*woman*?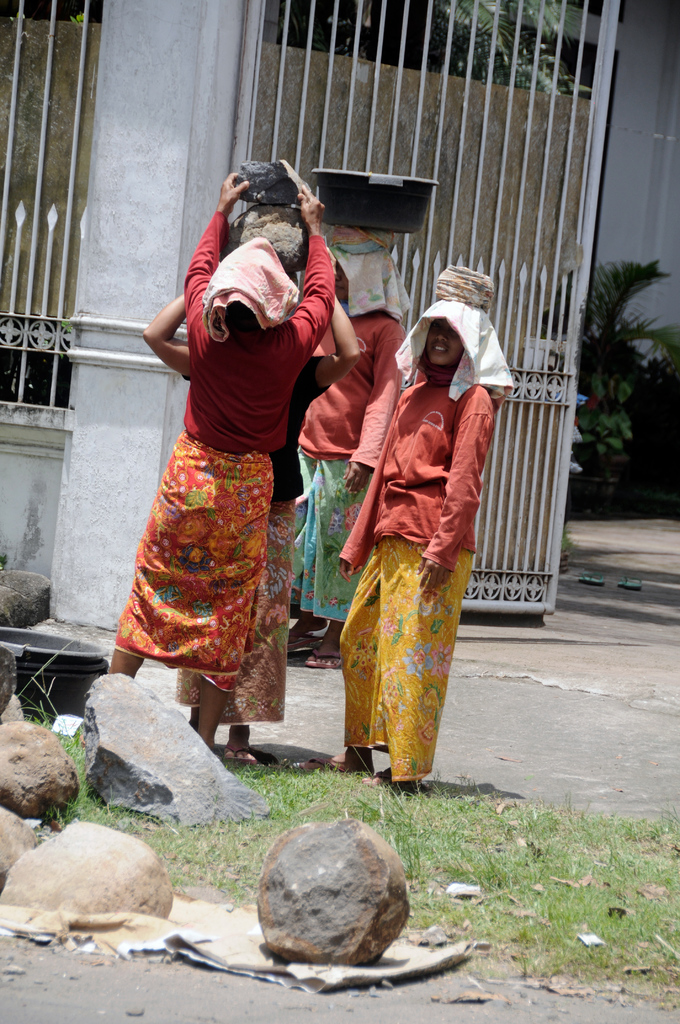
(97,171,332,750)
